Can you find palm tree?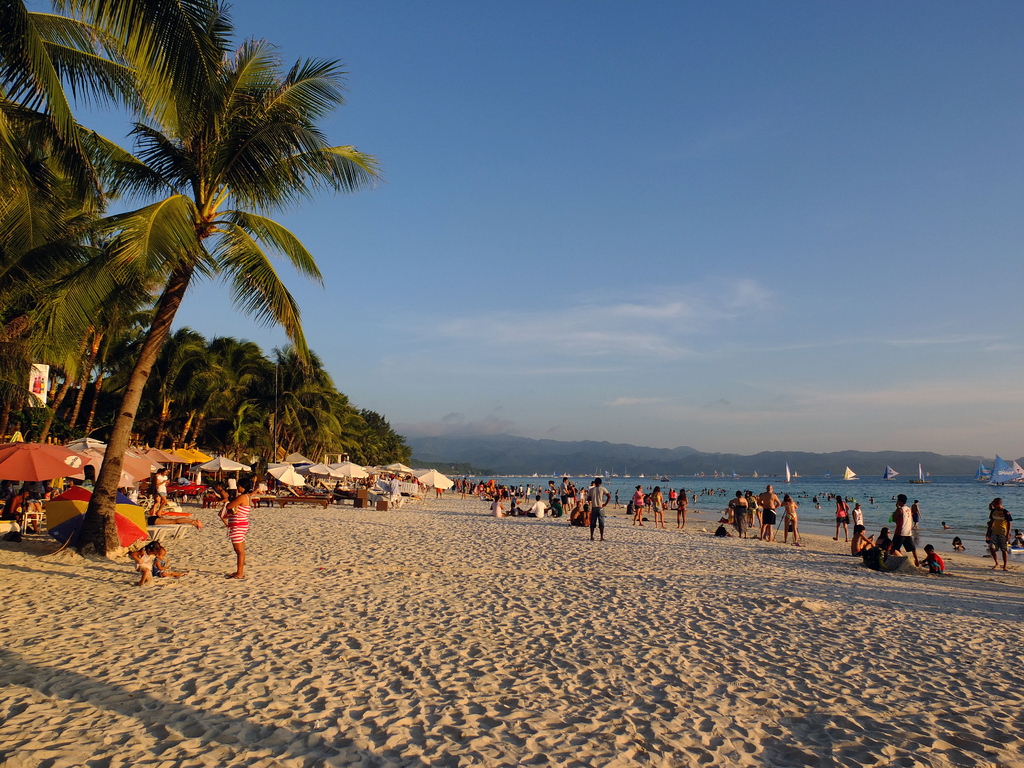
Yes, bounding box: 175/343/243/493.
